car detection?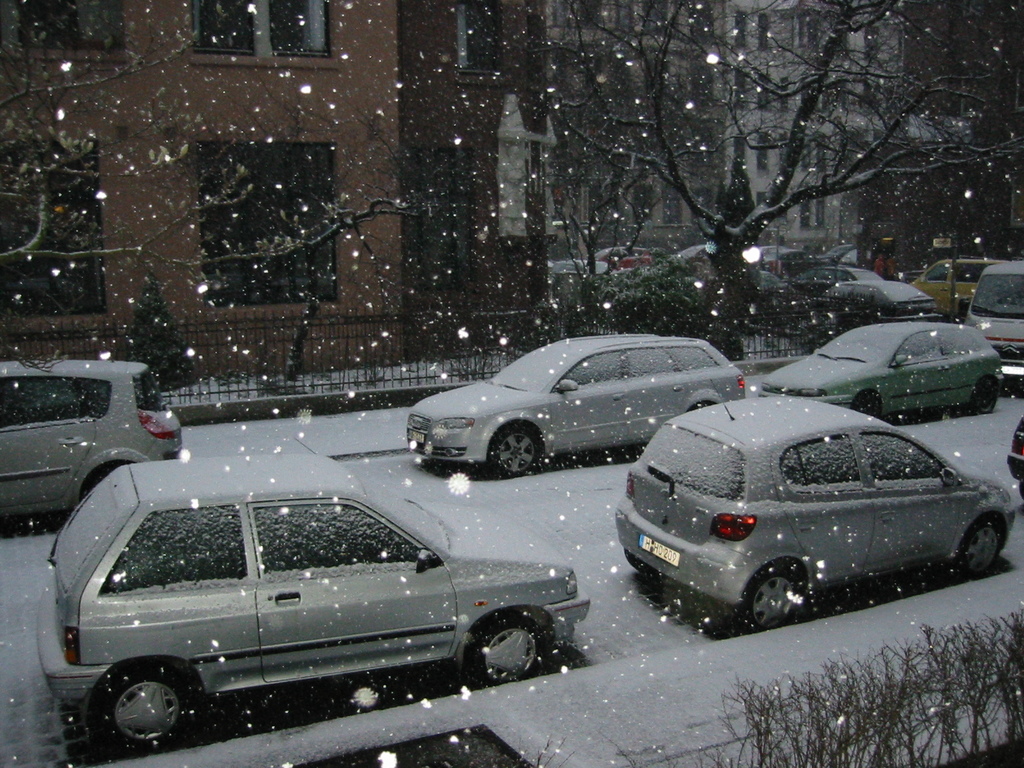
{"left": 1003, "top": 419, "right": 1023, "bottom": 488}
